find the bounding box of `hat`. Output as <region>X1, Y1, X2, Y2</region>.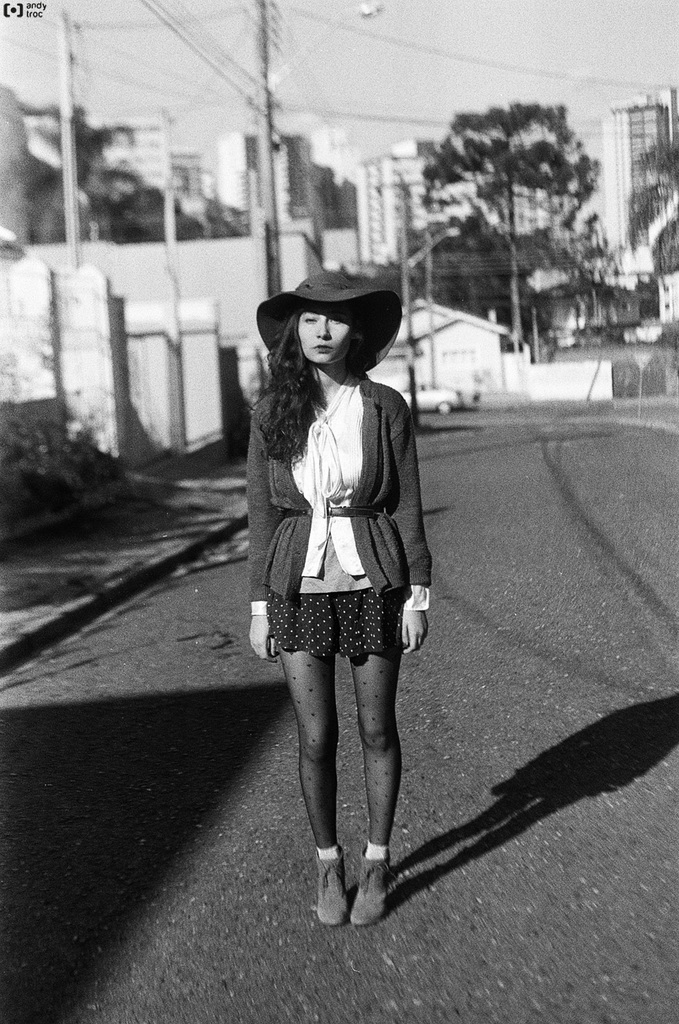
<region>257, 273, 405, 367</region>.
